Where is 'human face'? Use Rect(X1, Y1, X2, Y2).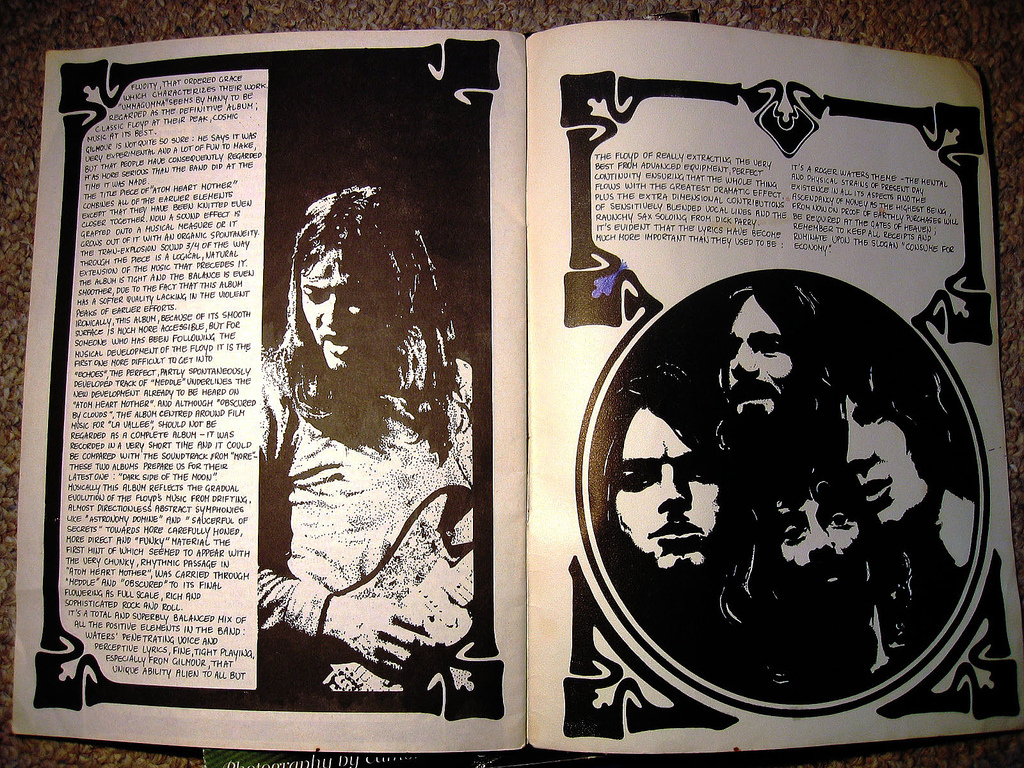
Rect(844, 390, 933, 519).
